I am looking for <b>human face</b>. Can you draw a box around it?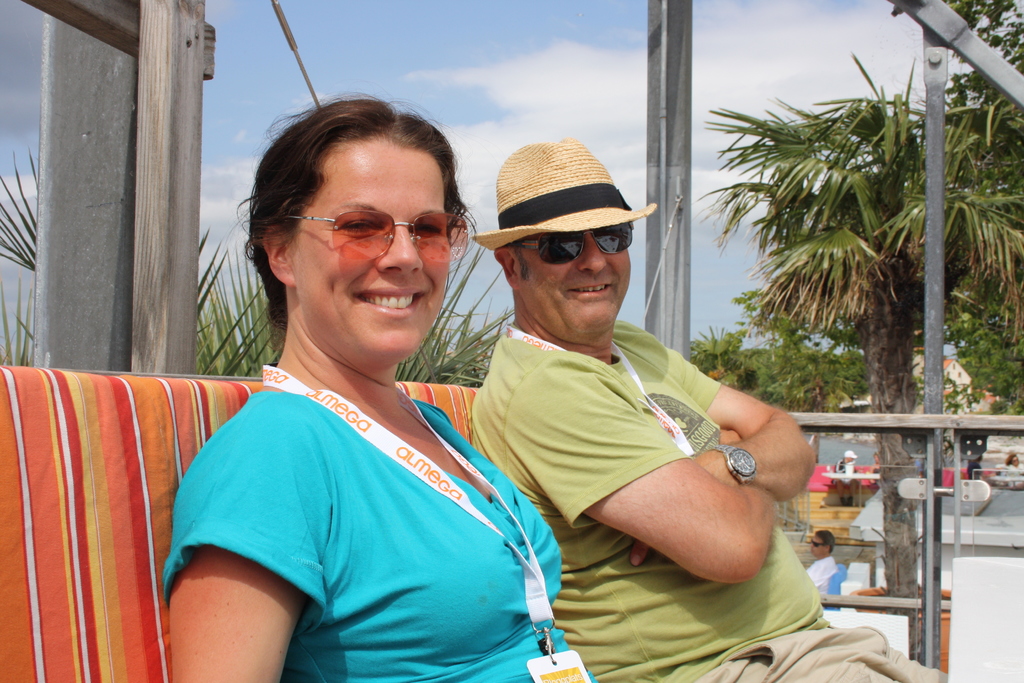
Sure, the bounding box is 519:237:640:320.
